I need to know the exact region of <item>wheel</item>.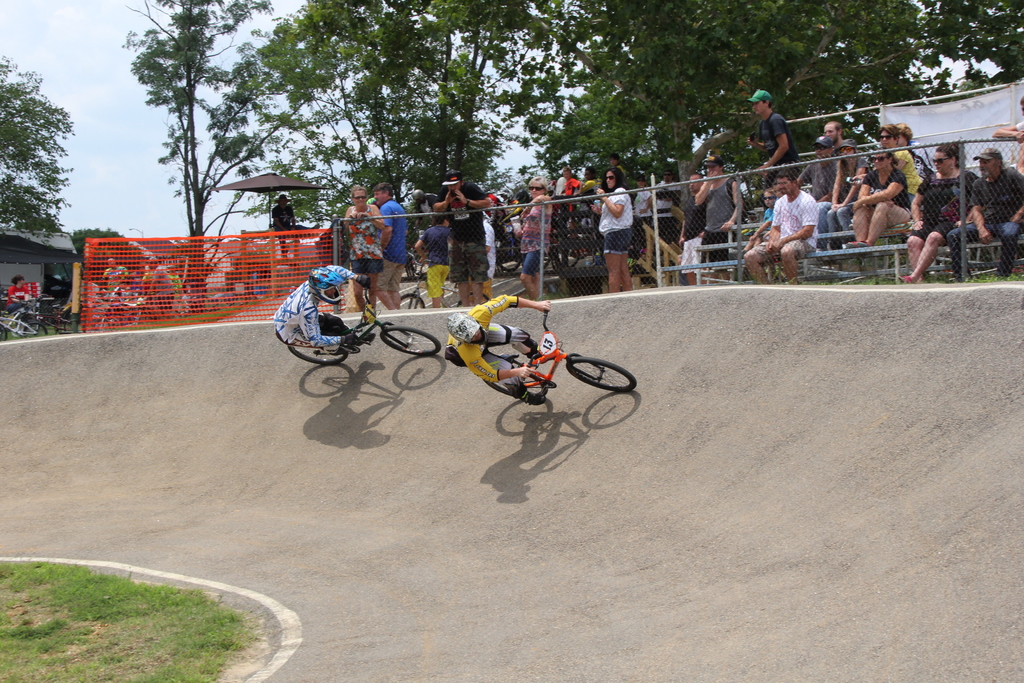
Region: <box>573,358,639,410</box>.
